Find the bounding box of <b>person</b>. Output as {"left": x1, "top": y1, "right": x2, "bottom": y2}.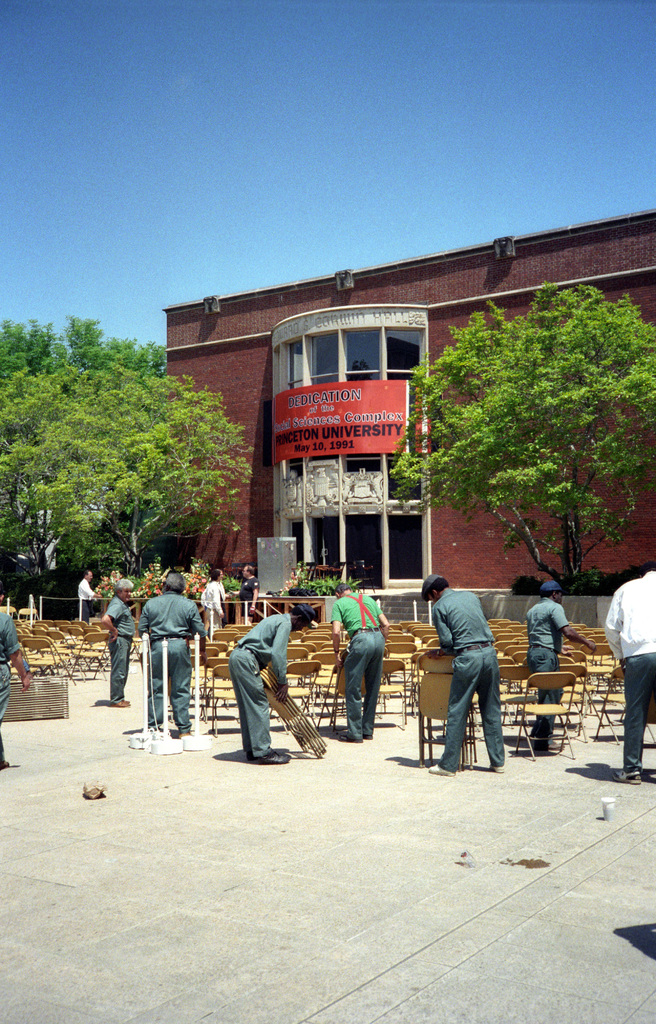
{"left": 523, "top": 584, "right": 593, "bottom": 755}.
